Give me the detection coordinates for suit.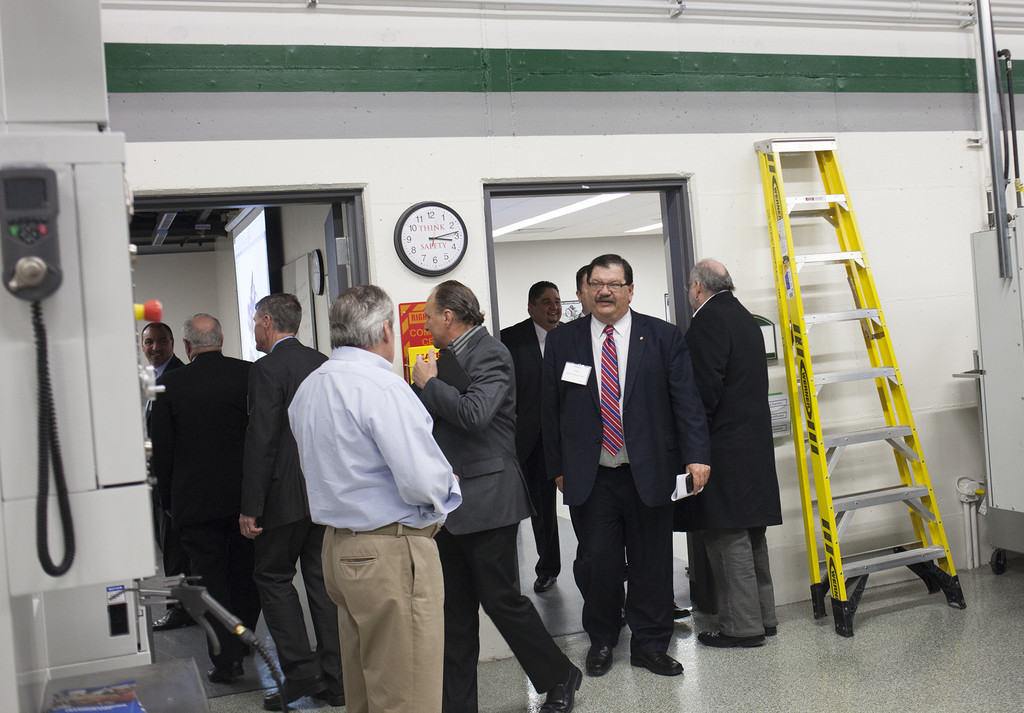
box(499, 312, 556, 570).
